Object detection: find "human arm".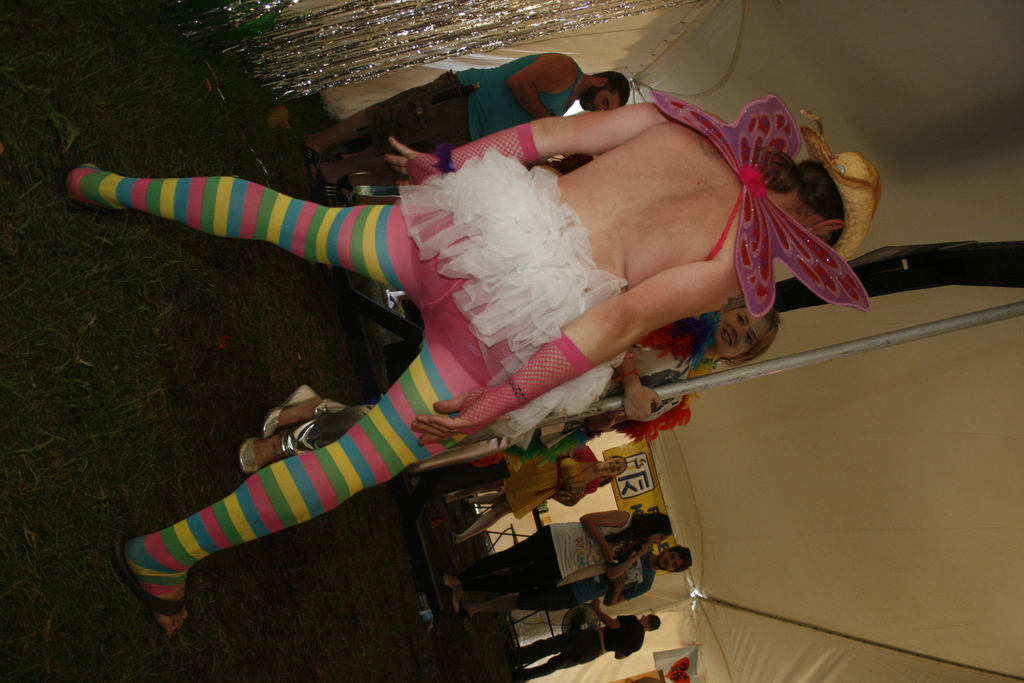
bbox=[381, 101, 699, 188].
